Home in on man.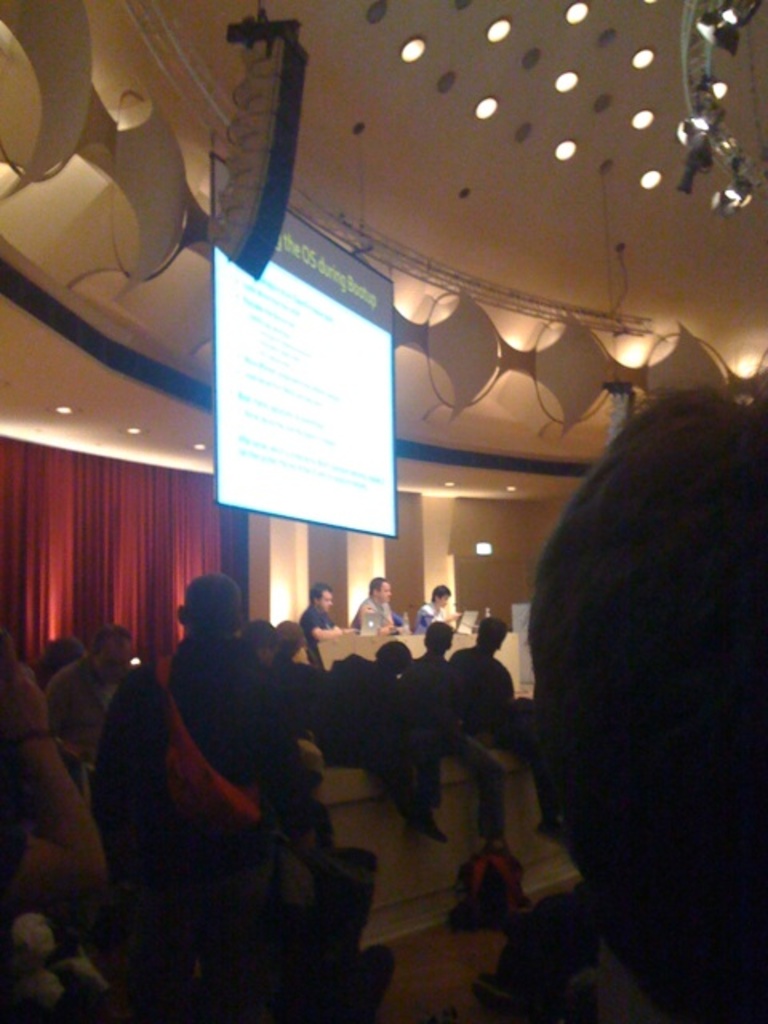
Homed in at region(499, 347, 762, 1016).
